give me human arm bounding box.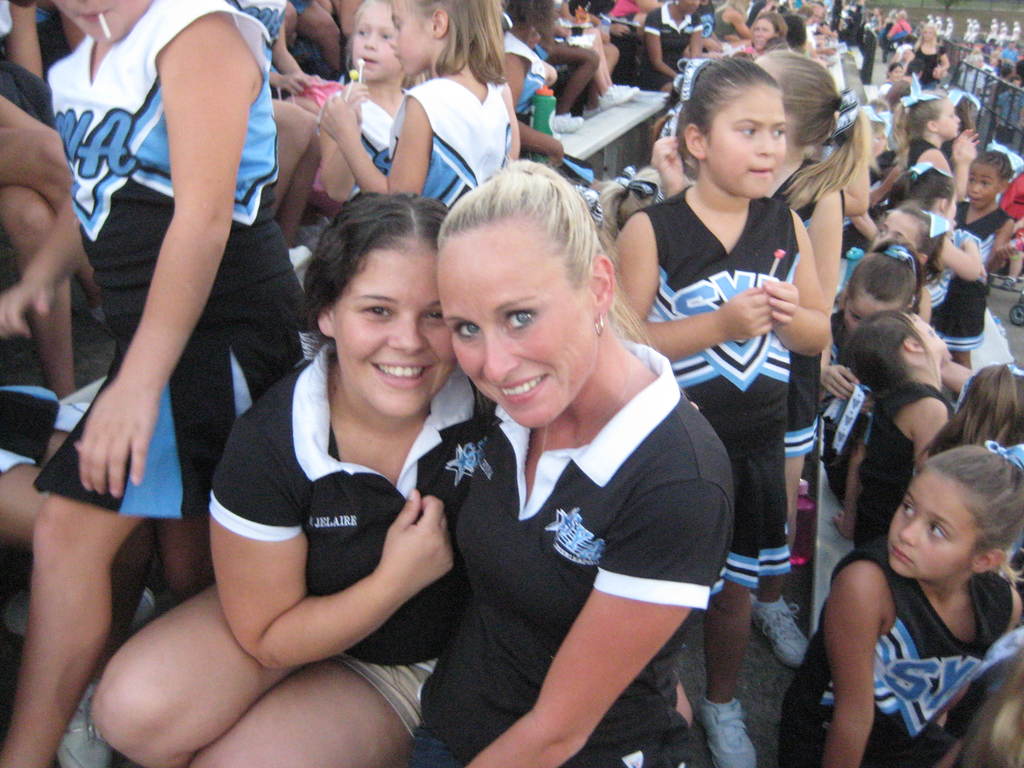
select_region(204, 387, 459, 673).
